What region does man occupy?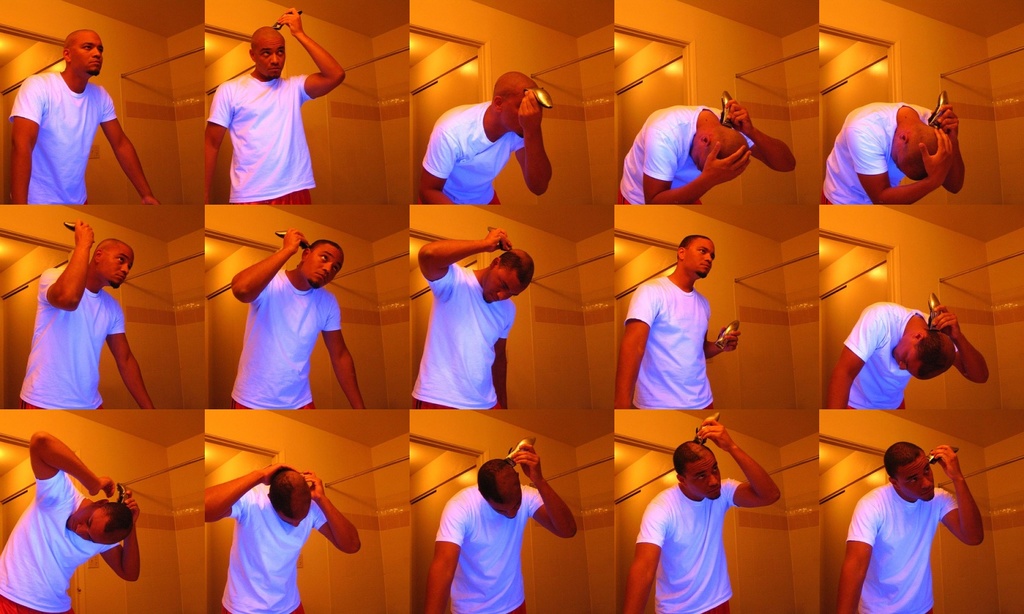
(x1=414, y1=227, x2=537, y2=407).
